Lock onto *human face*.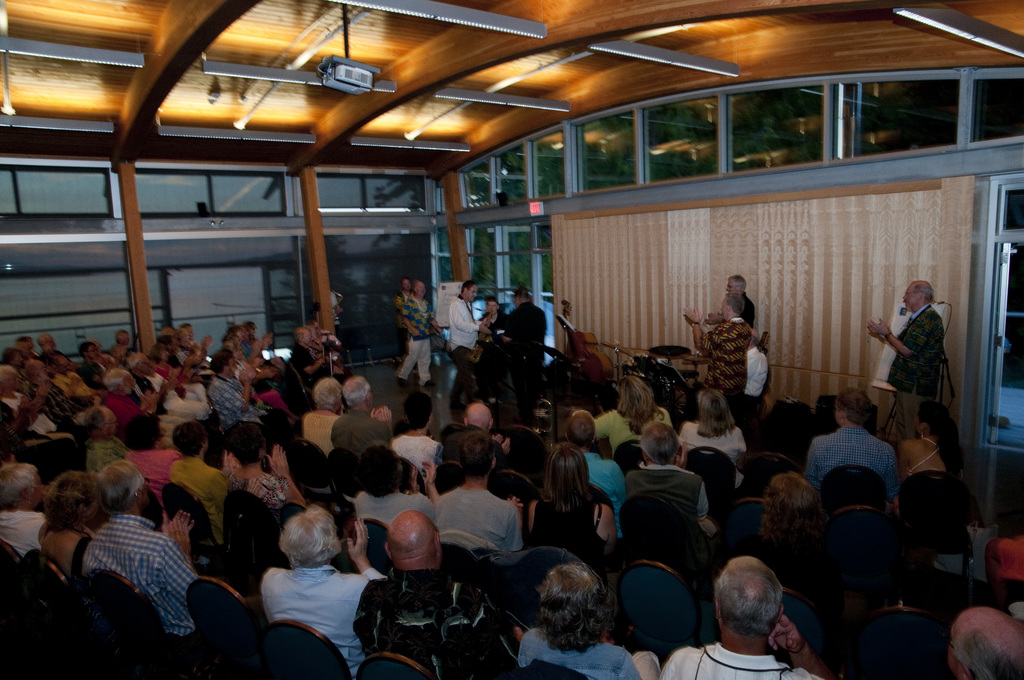
Locked: box=[40, 368, 50, 380].
